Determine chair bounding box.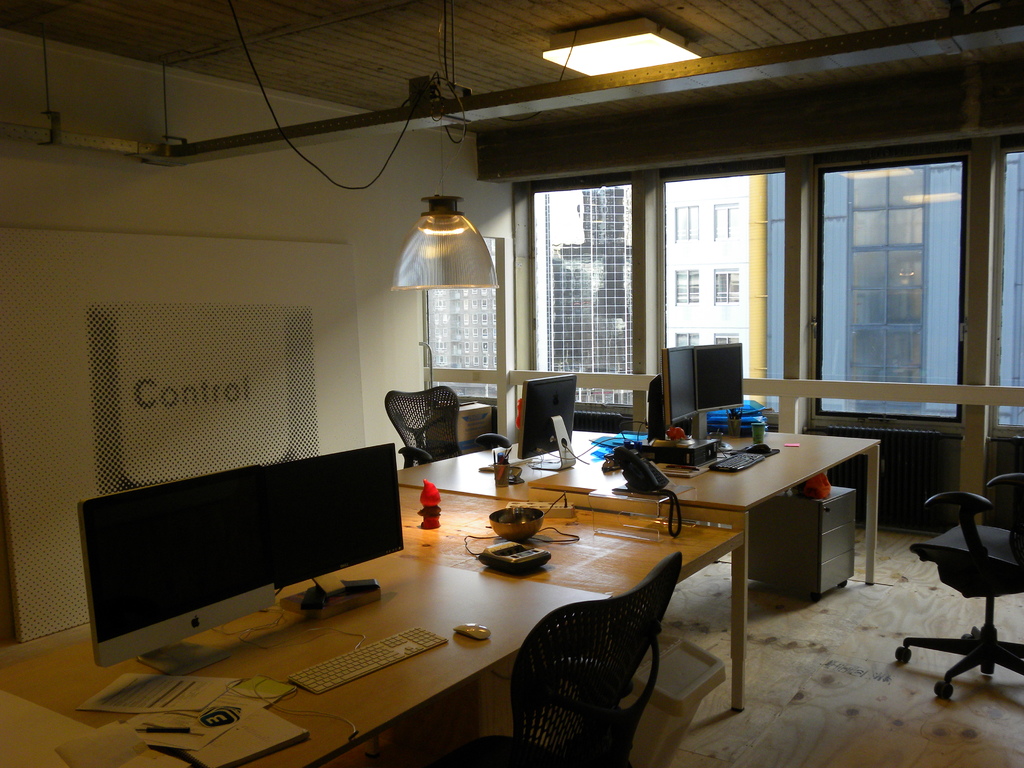
Determined: (left=900, top=461, right=1023, bottom=698).
